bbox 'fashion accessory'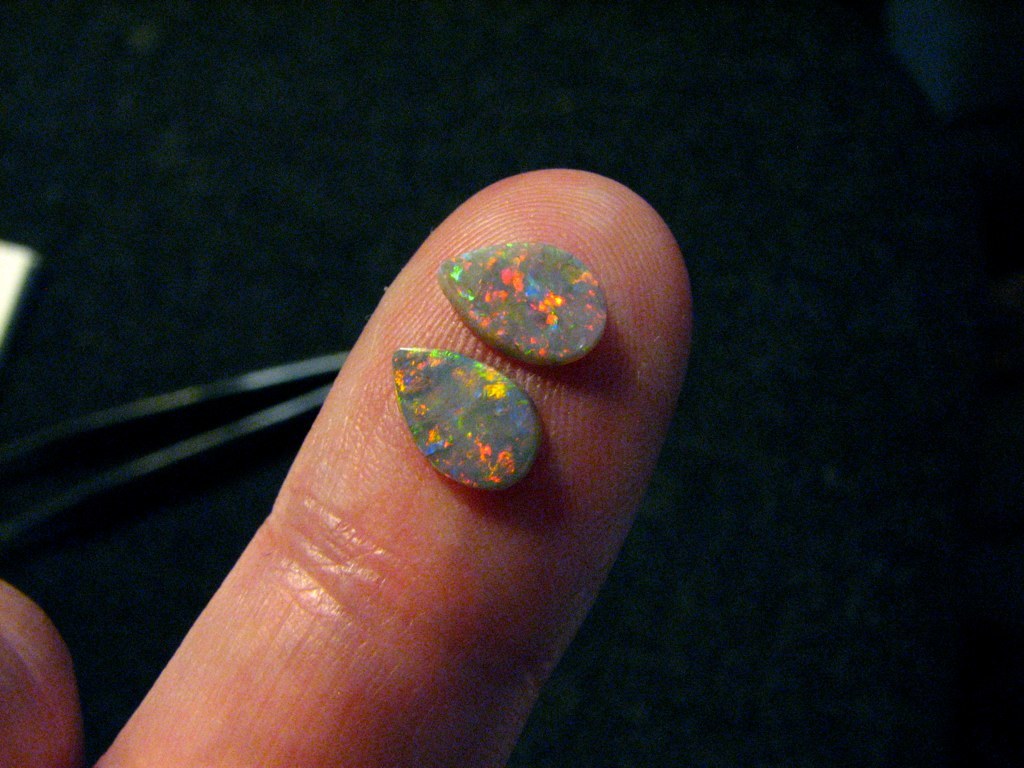
<bbox>386, 348, 540, 497</bbox>
